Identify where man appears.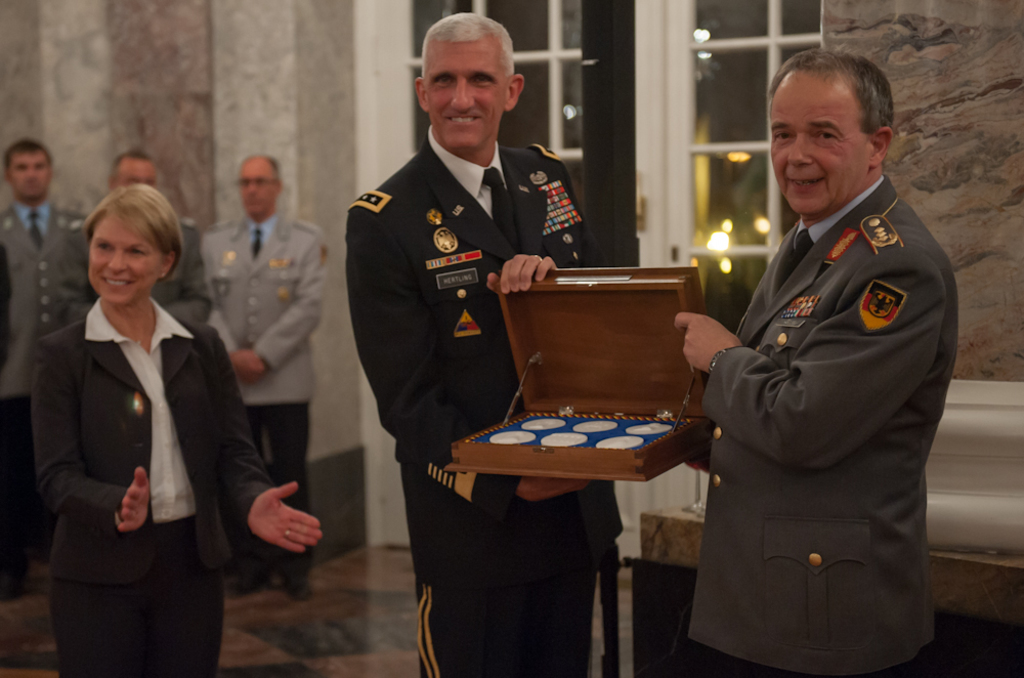
Appears at bbox=[682, 25, 966, 677].
